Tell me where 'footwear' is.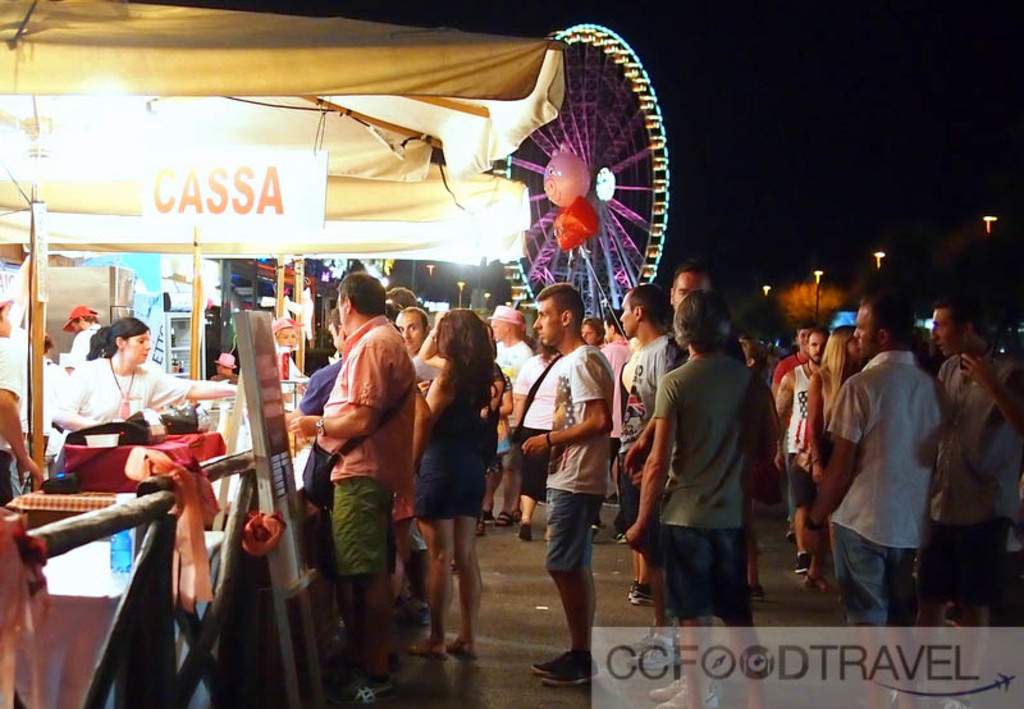
'footwear' is at x1=346, y1=678, x2=392, y2=708.
